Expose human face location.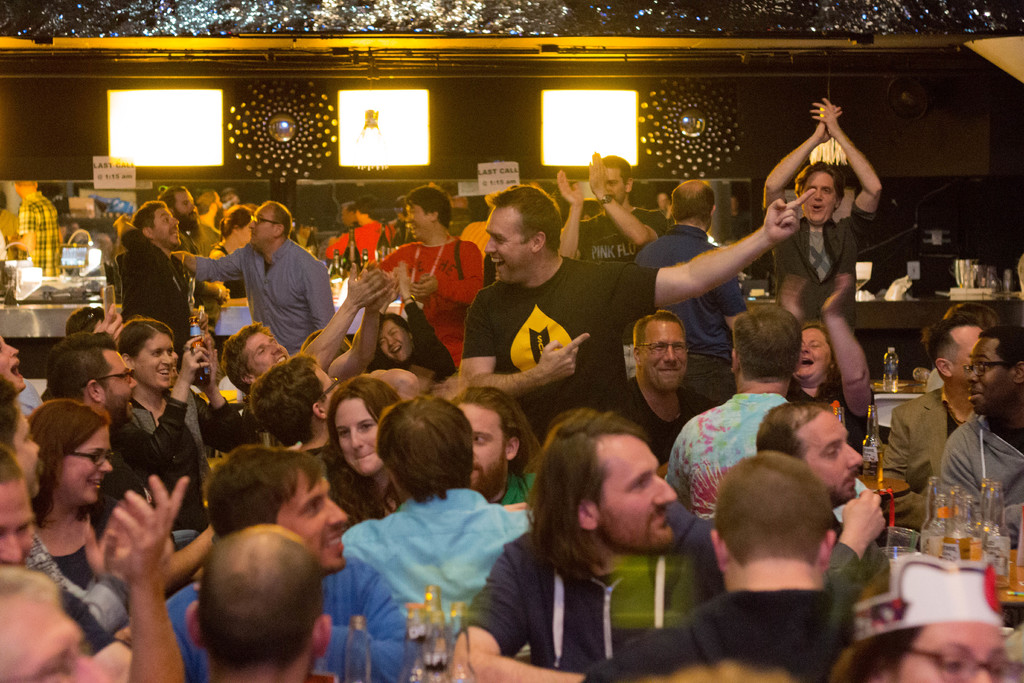
Exposed at Rect(795, 331, 834, 379).
